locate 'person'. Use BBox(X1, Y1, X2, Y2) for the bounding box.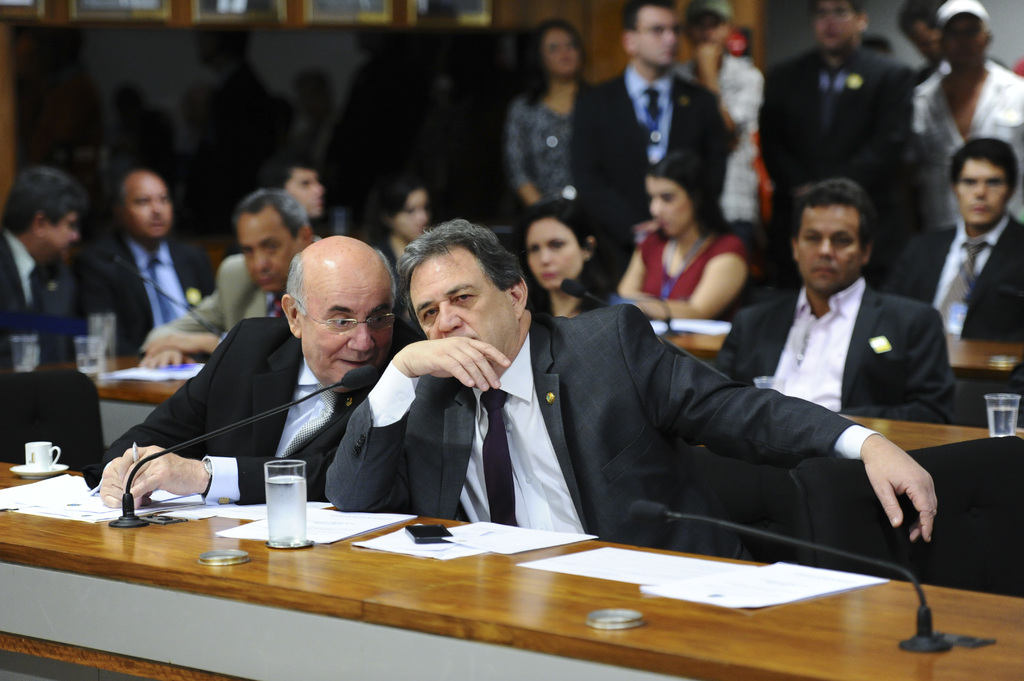
BBox(142, 215, 422, 531).
